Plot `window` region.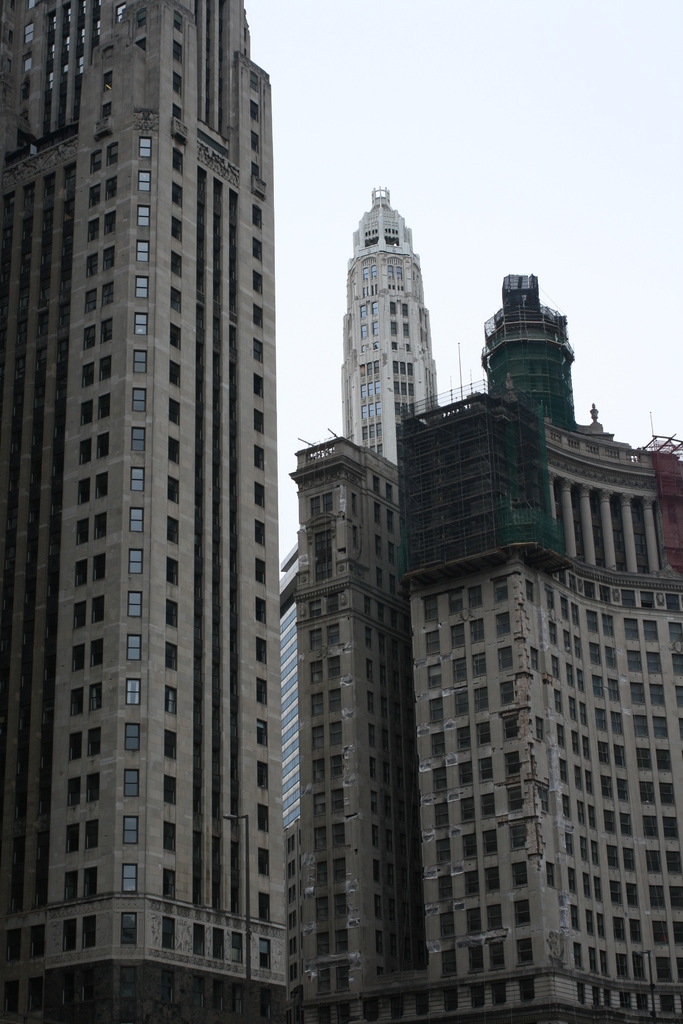
Plotted at BBox(95, 555, 108, 584).
